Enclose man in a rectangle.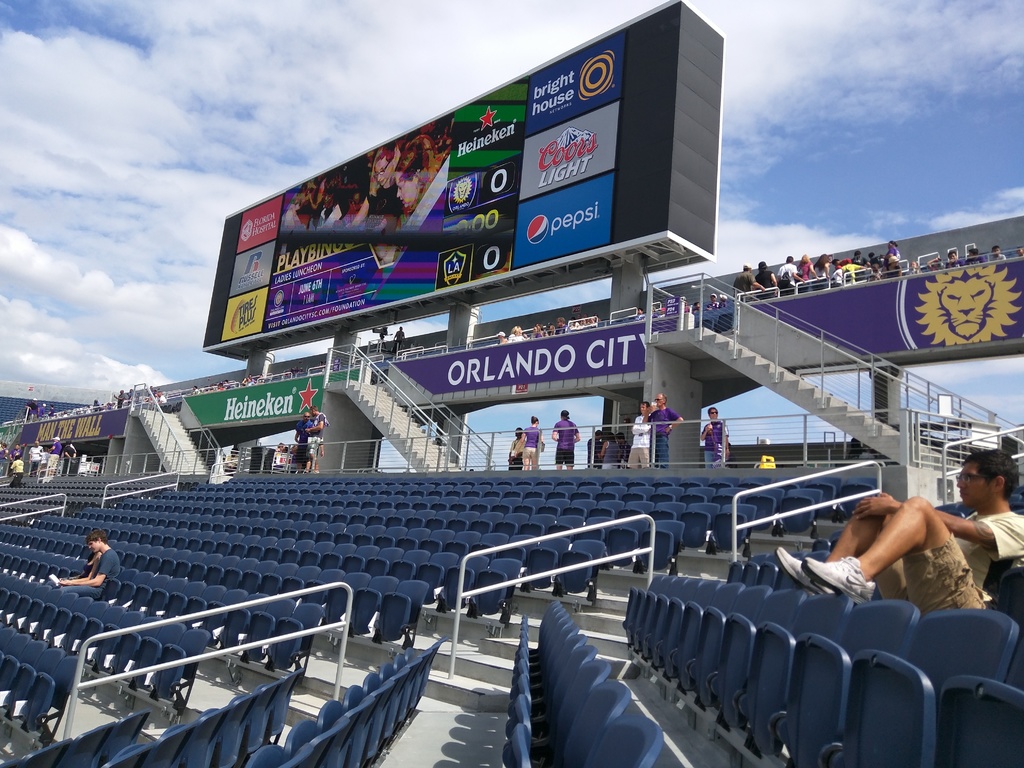
bbox(615, 432, 632, 468).
